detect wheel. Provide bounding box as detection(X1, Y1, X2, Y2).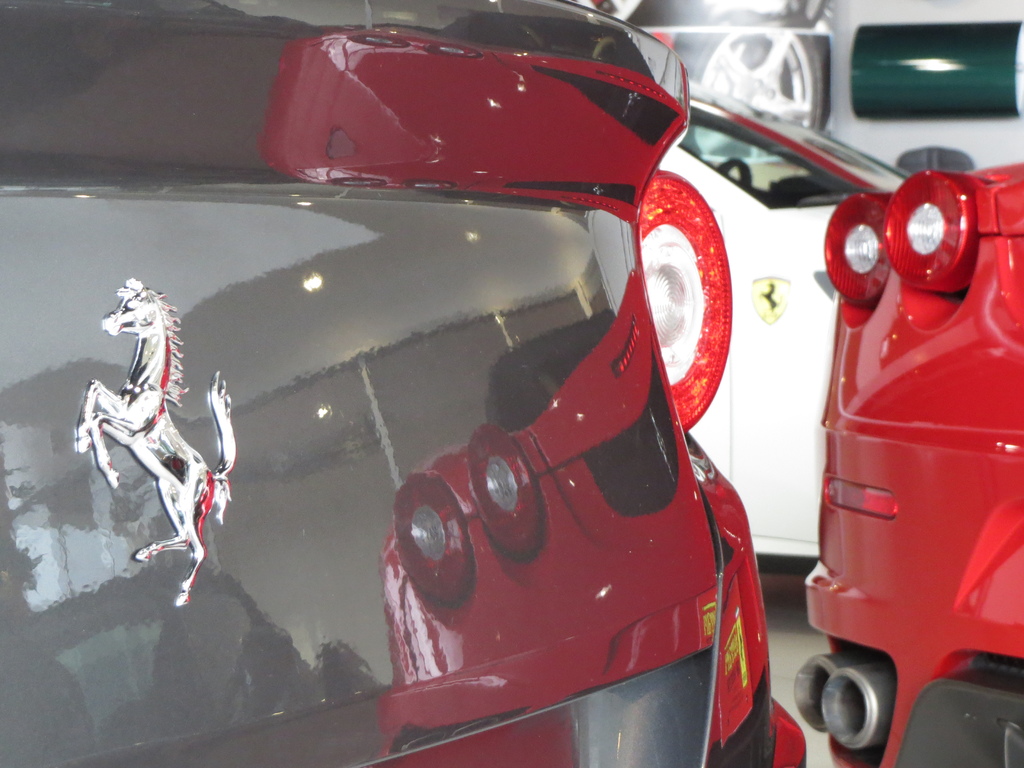
detection(684, 22, 823, 171).
